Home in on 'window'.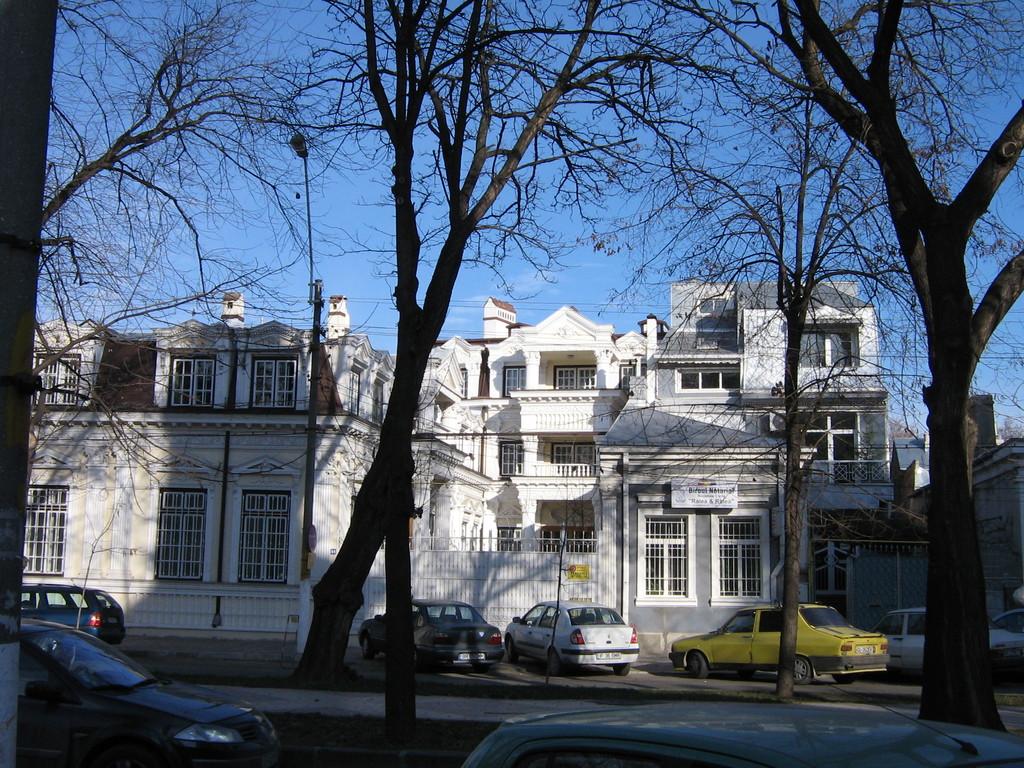
Homed in at <bbox>550, 445, 594, 461</bbox>.
